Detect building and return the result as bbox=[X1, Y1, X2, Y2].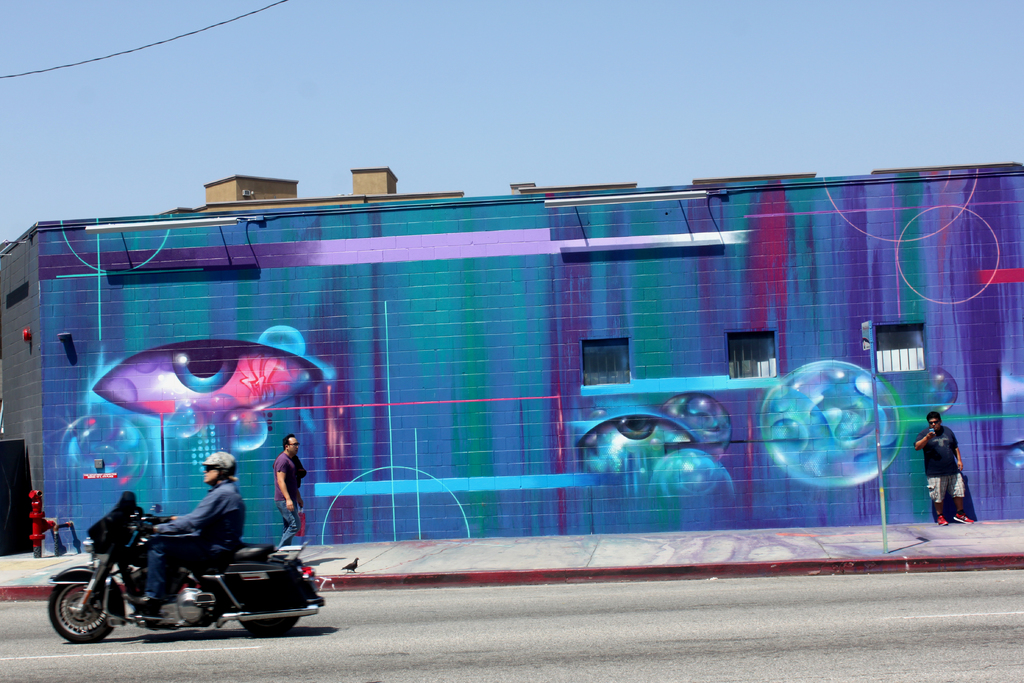
bbox=[0, 162, 1023, 552].
